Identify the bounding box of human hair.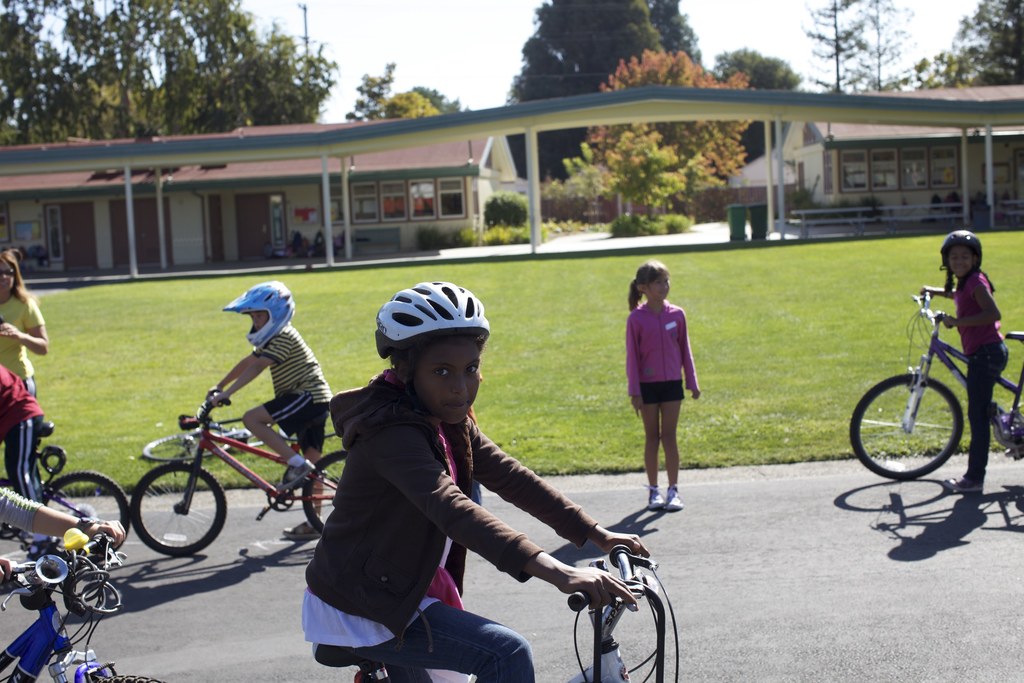
{"left": 0, "top": 241, "right": 43, "bottom": 307}.
